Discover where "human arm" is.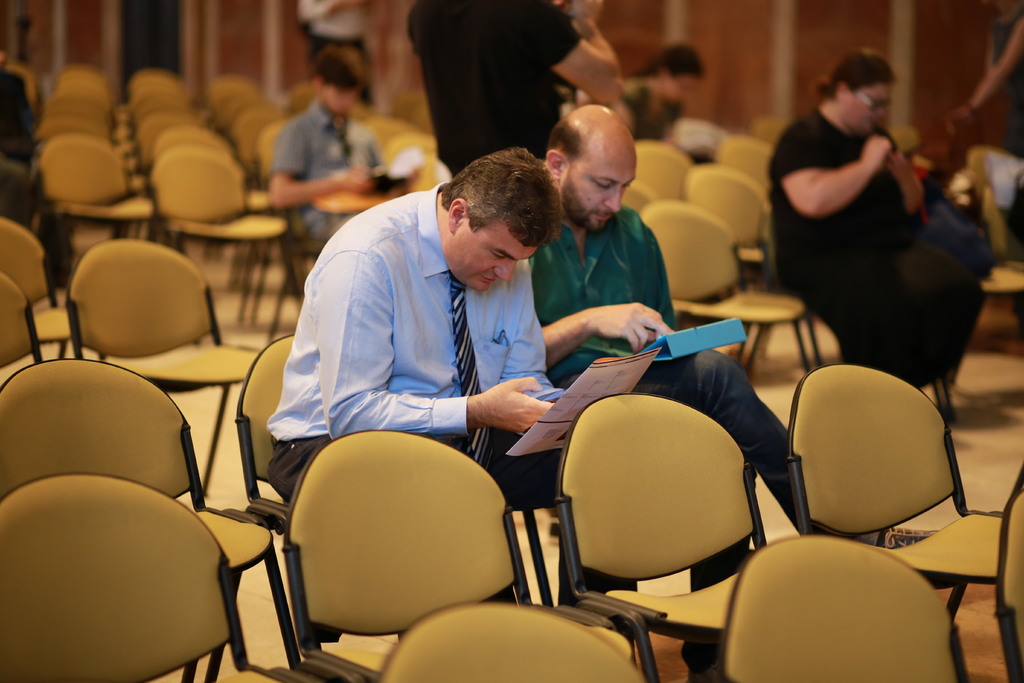
Discovered at 329, 255, 552, 433.
